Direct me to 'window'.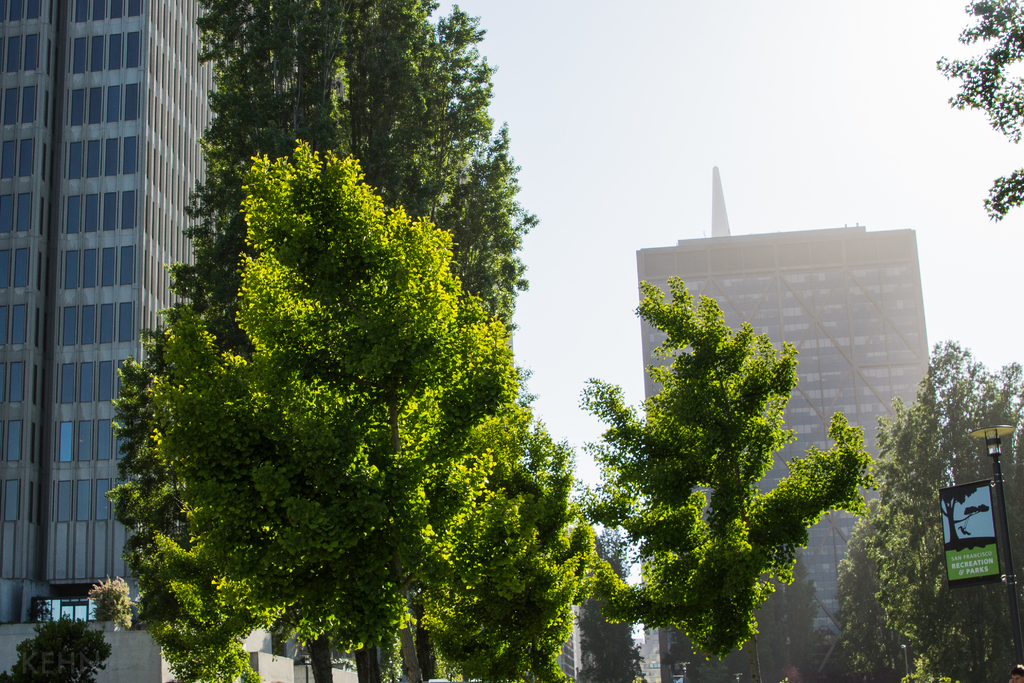
Direction: bbox(71, 89, 83, 126).
